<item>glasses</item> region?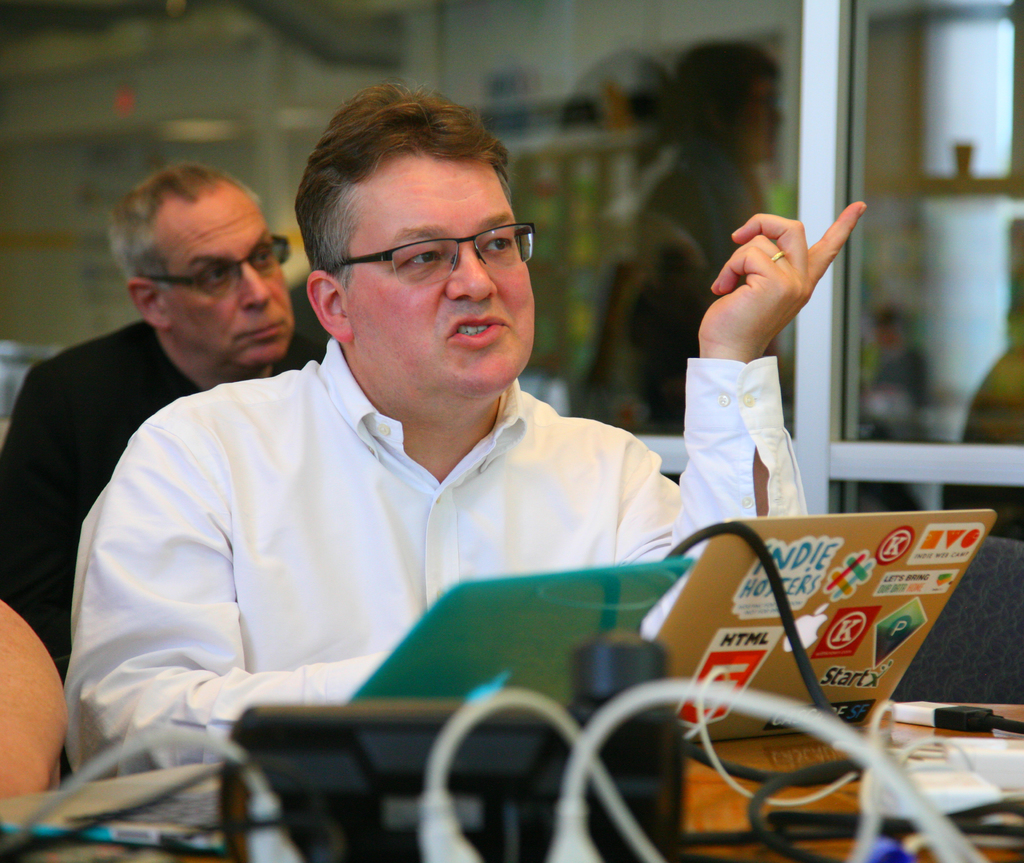
x1=148 y1=232 x2=292 y2=294
